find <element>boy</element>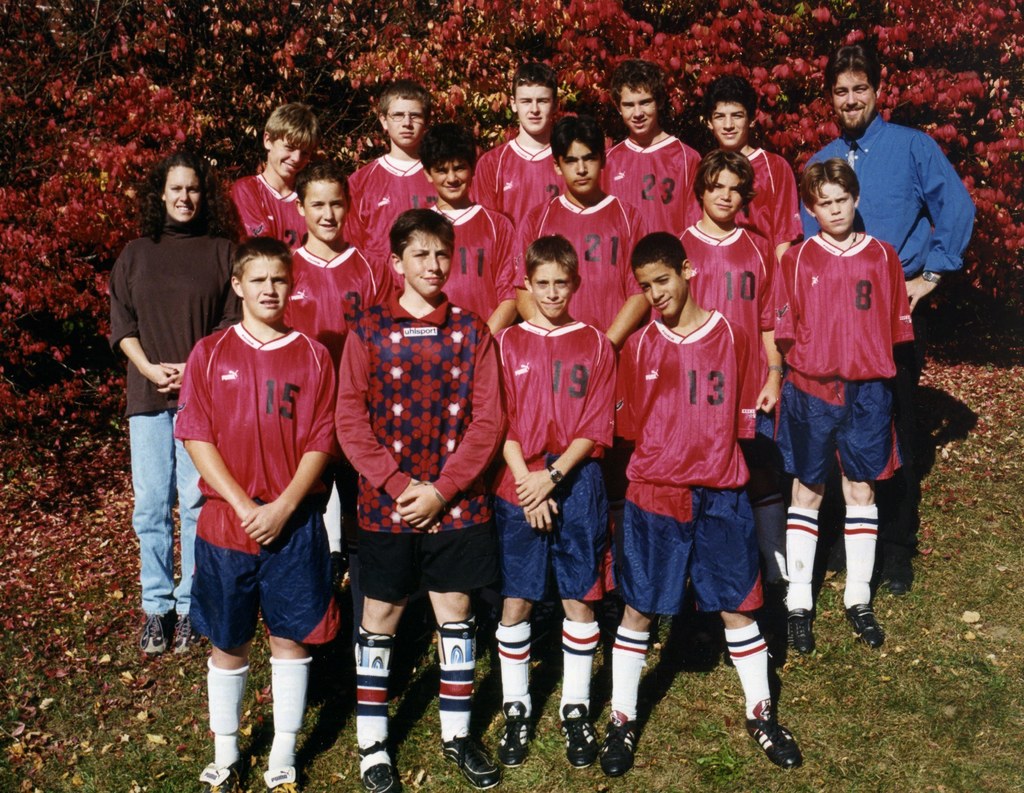
[225, 101, 319, 249]
